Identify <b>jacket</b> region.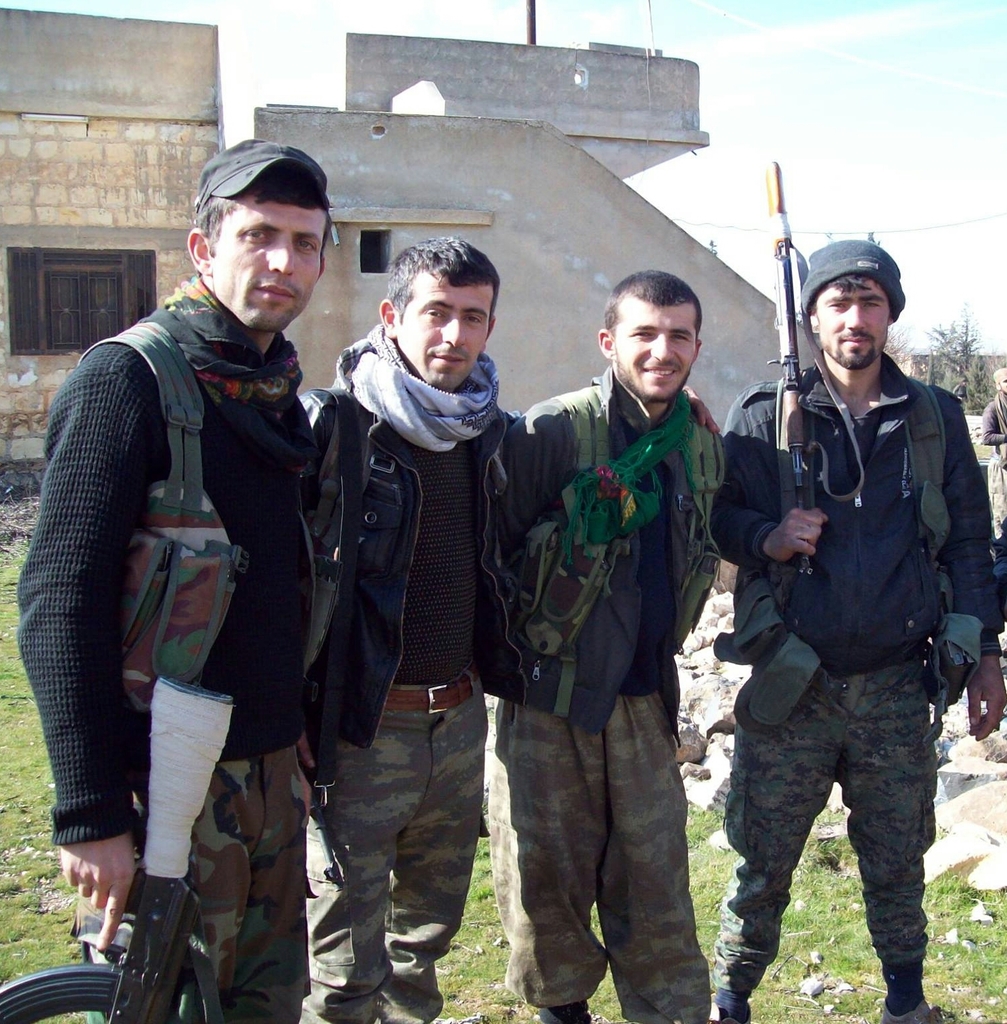
Region: detection(729, 292, 992, 685).
